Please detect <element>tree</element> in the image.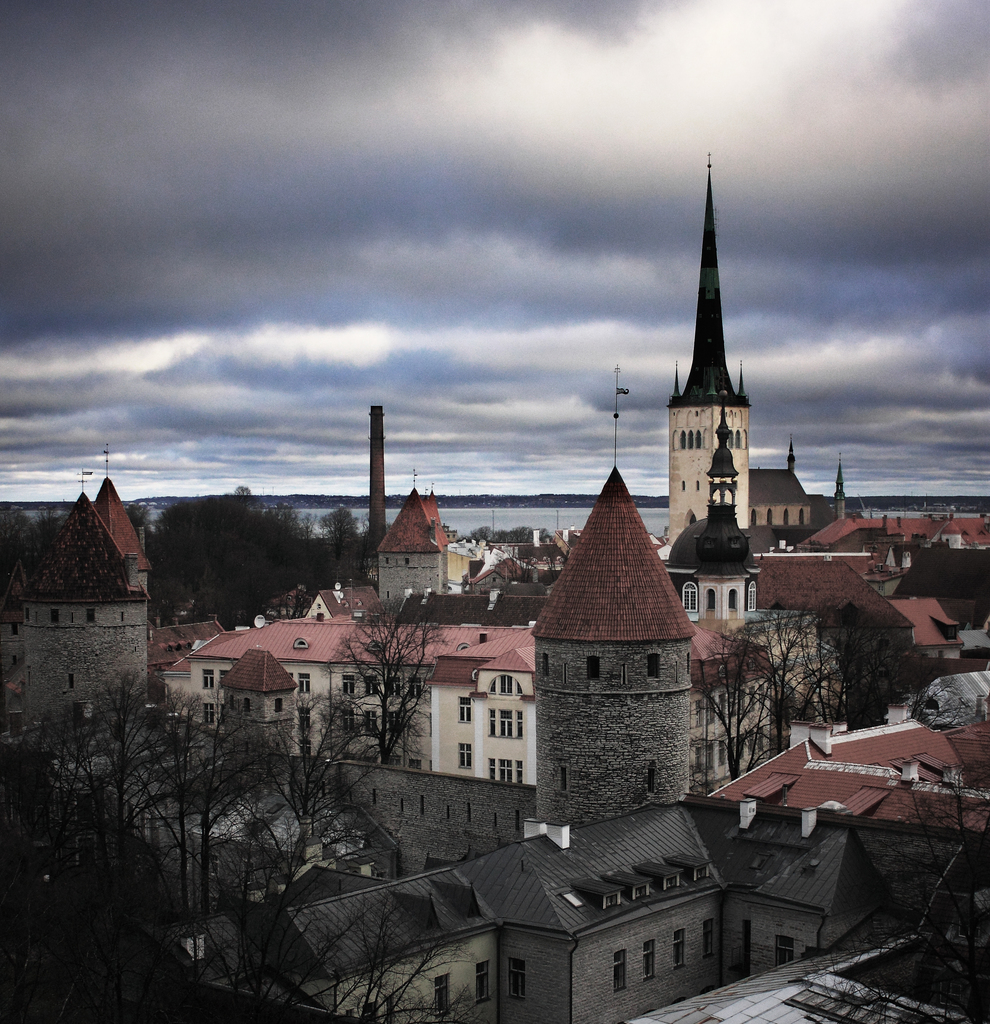
locate(697, 592, 920, 779).
